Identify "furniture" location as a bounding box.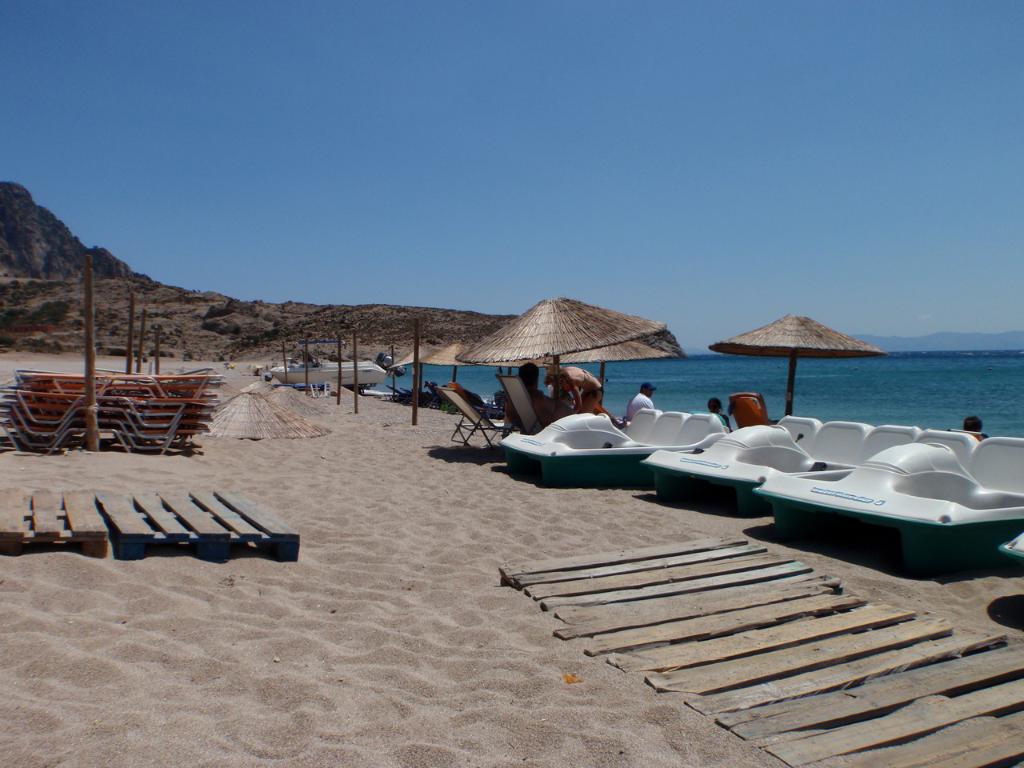
[726,390,770,424].
